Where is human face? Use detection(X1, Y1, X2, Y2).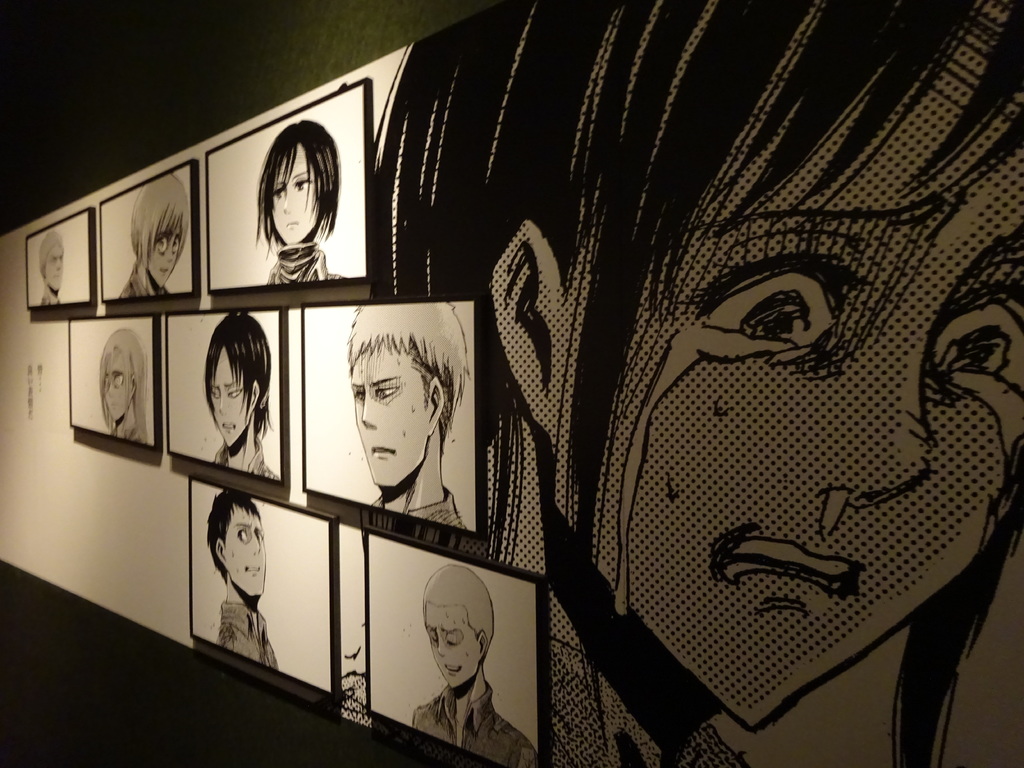
detection(424, 605, 481, 689).
